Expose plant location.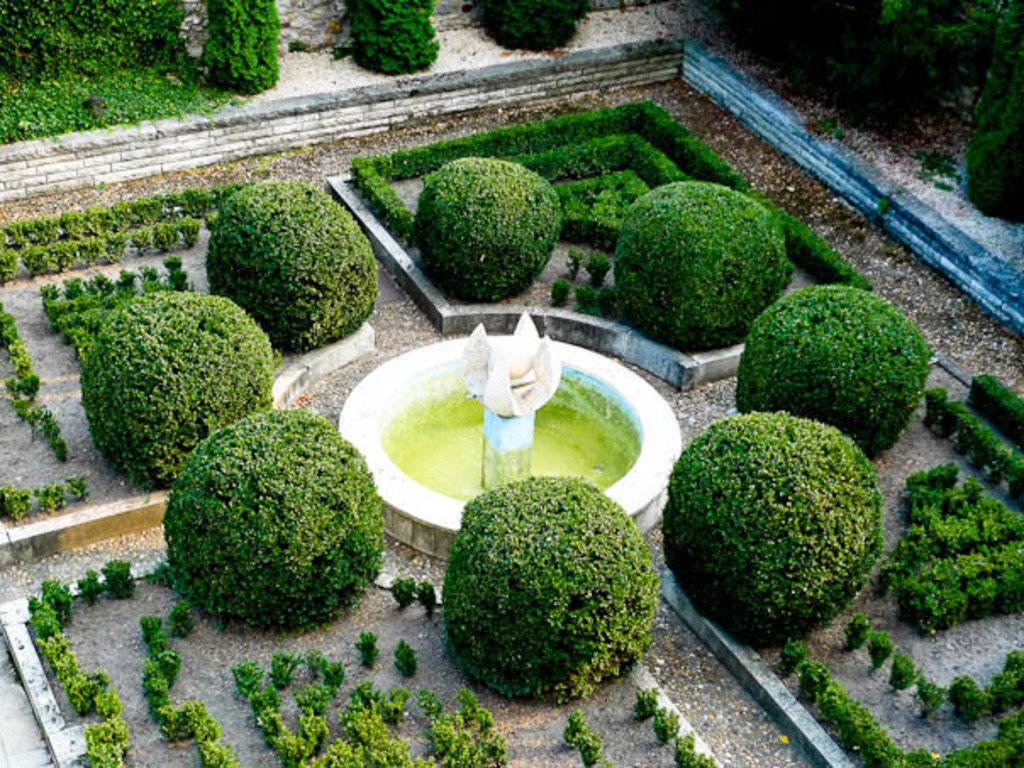
Exposed at pyautogui.locateOnScreen(58, 671, 102, 707).
